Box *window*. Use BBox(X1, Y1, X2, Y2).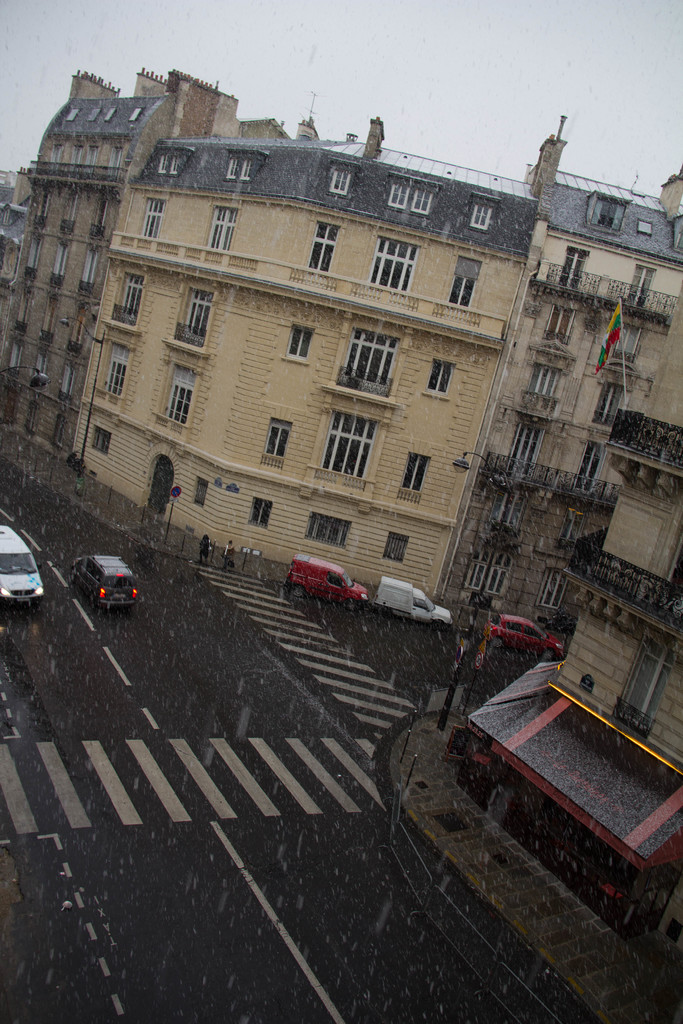
BBox(199, 476, 208, 511).
